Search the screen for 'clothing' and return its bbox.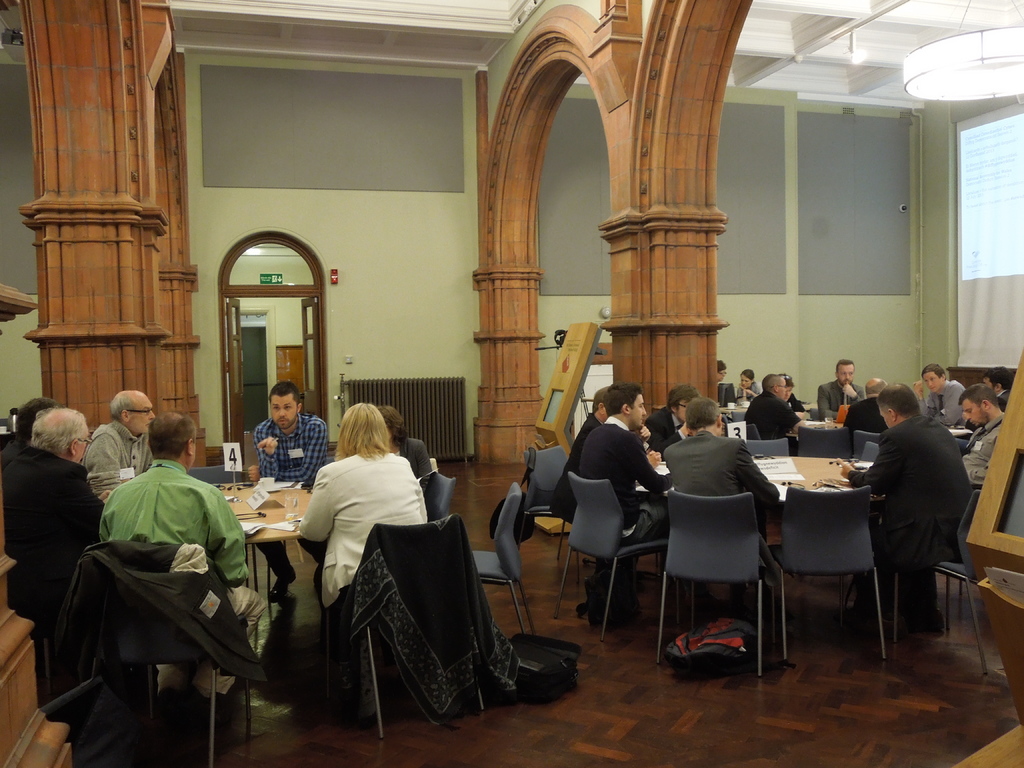
Found: [76,424,150,500].
